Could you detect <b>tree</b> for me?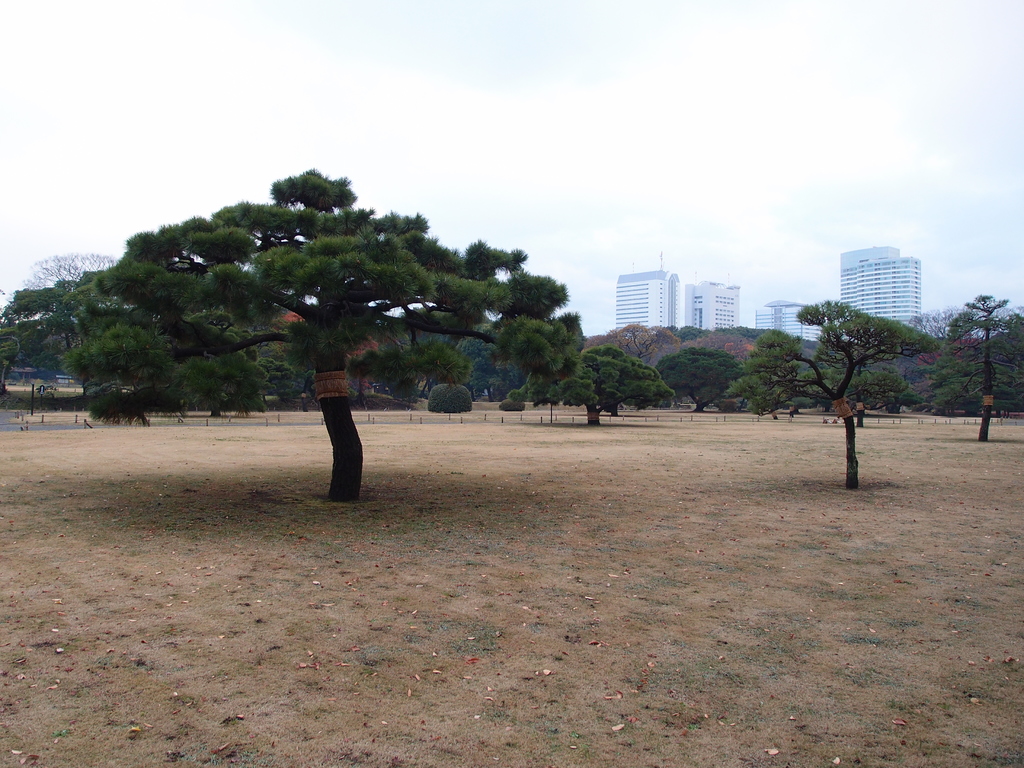
Detection result: (58, 166, 549, 454).
